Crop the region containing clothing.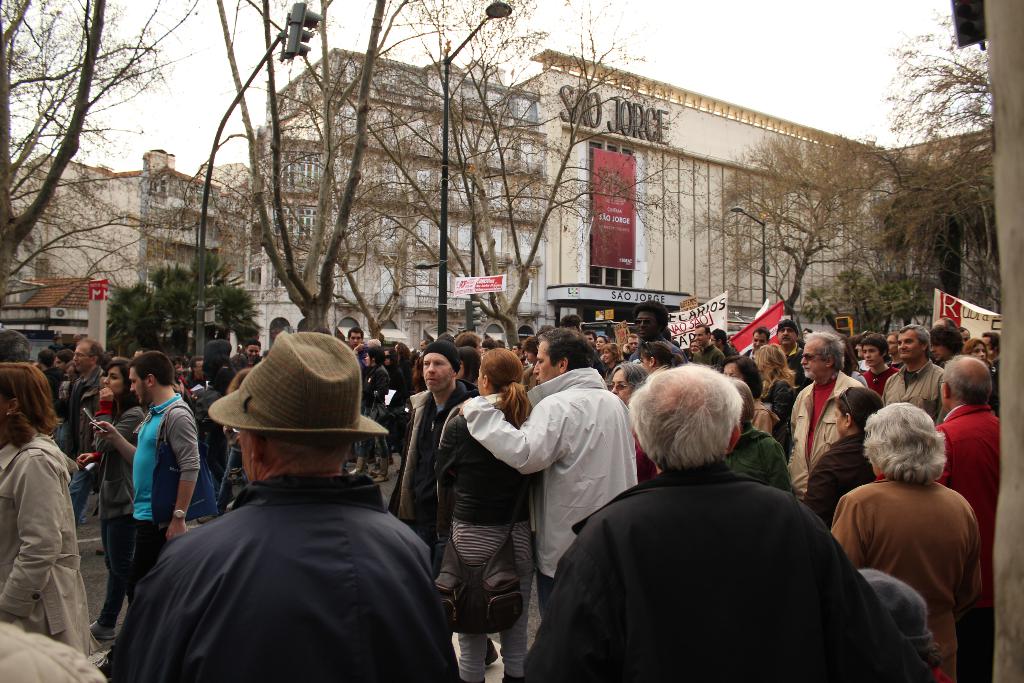
Crop region: x1=90 y1=329 x2=470 y2=682.
